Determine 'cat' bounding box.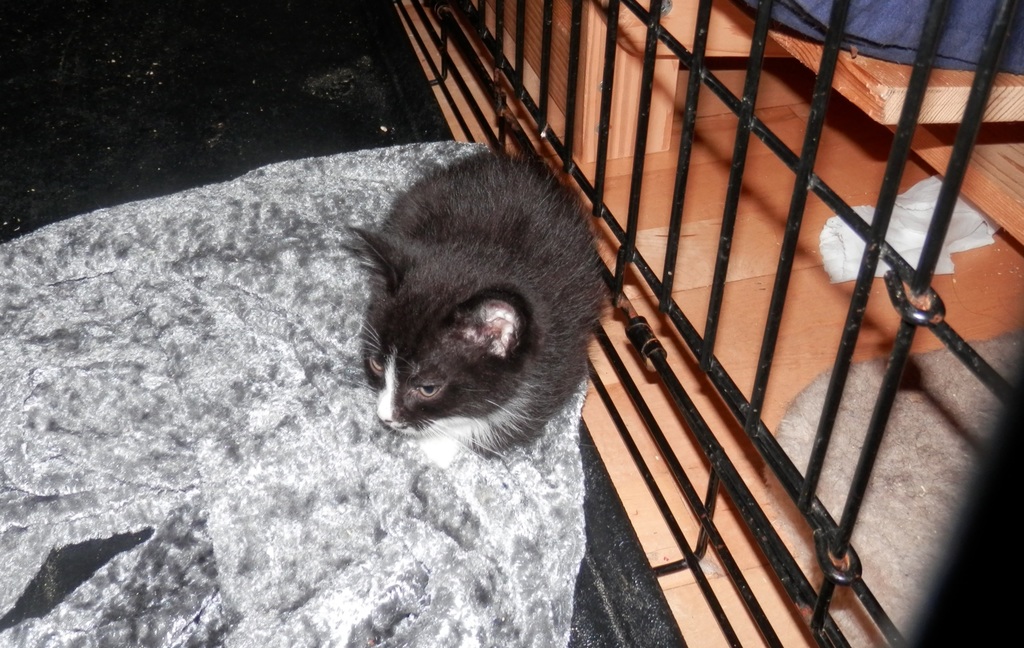
Determined: pyautogui.locateOnScreen(334, 142, 605, 477).
